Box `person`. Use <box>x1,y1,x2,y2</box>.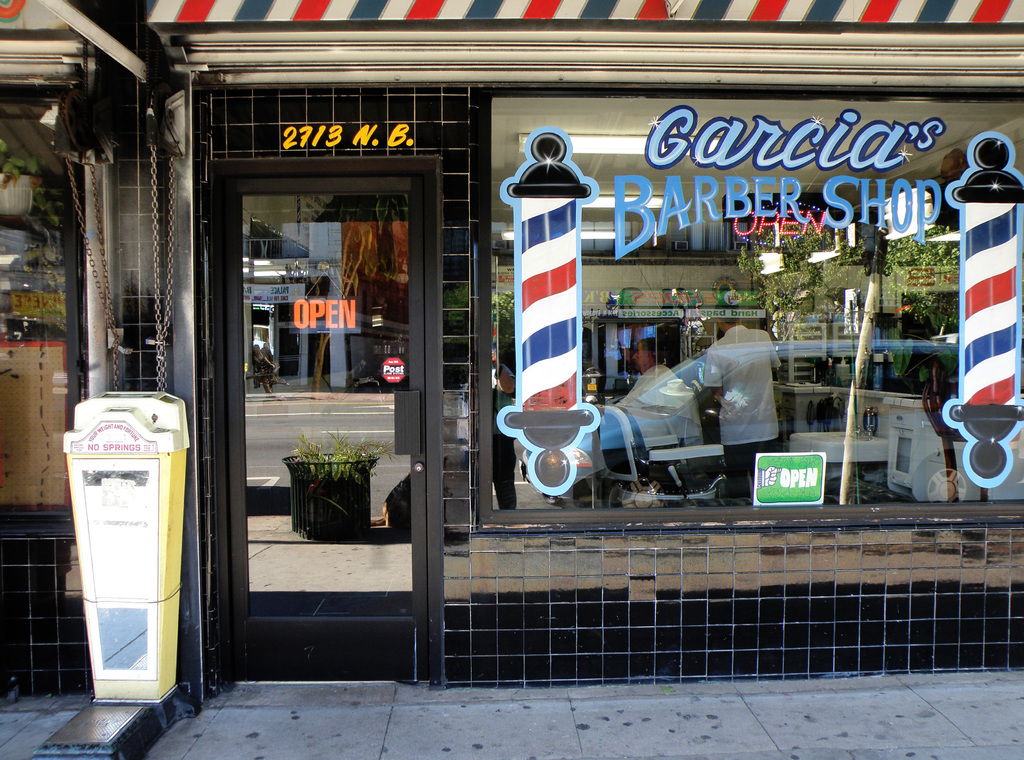
<box>701,297,786,500</box>.
